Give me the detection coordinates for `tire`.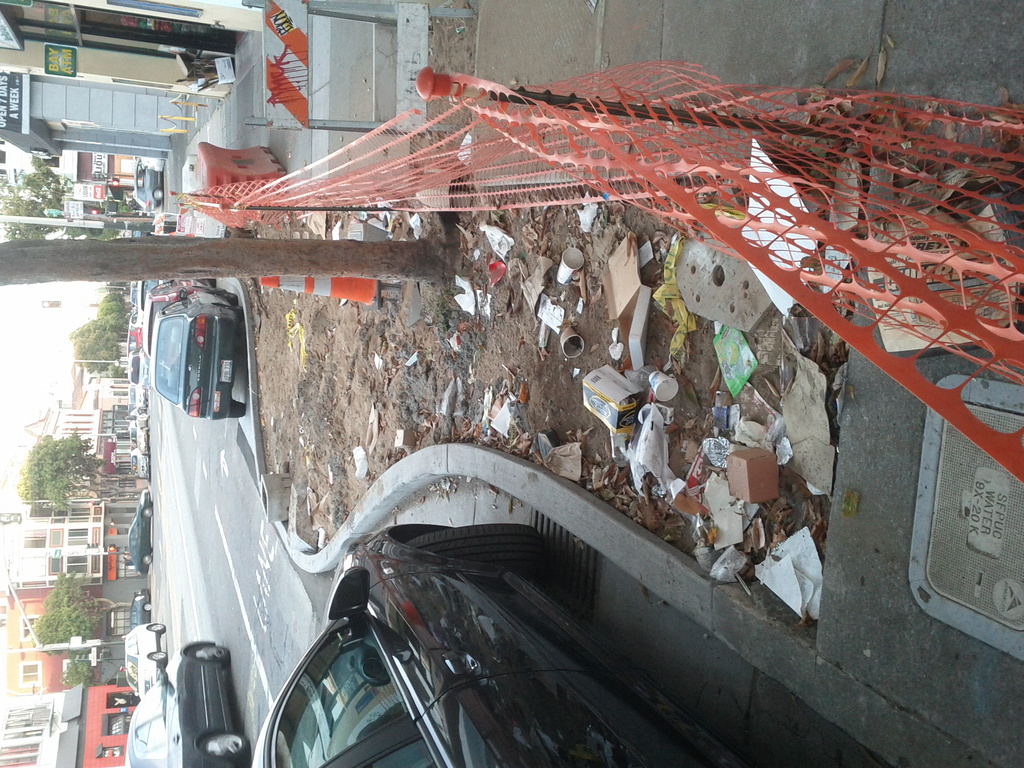
230:305:245:316.
